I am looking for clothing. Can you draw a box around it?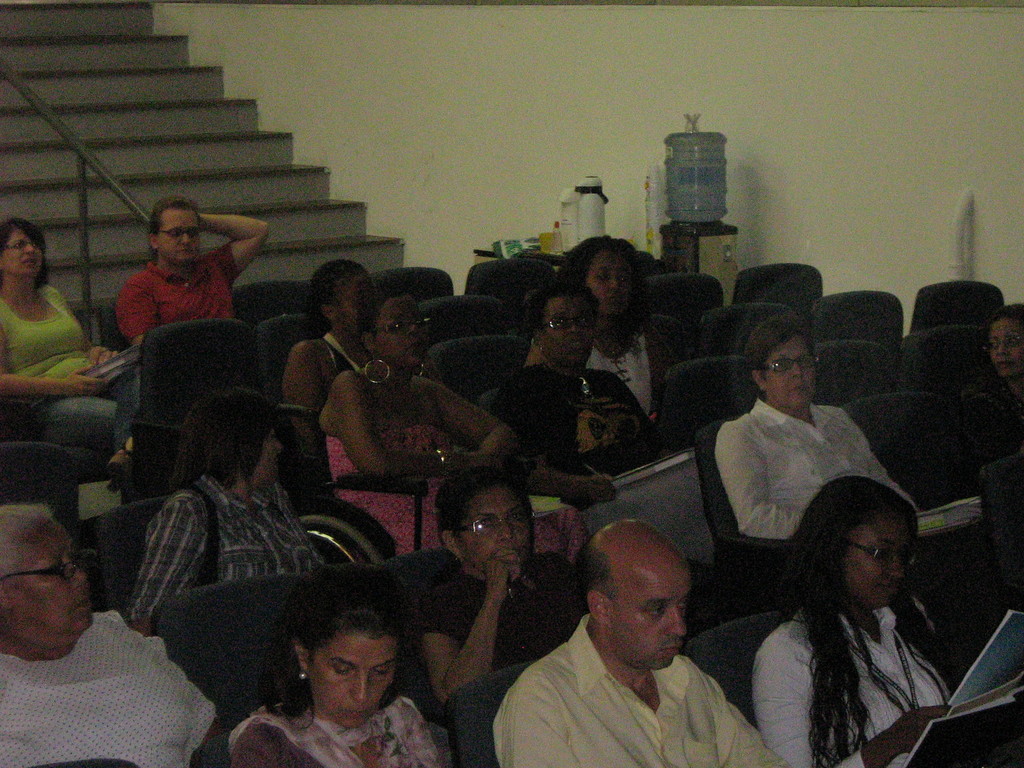
Sure, the bounding box is 719:396:922:541.
